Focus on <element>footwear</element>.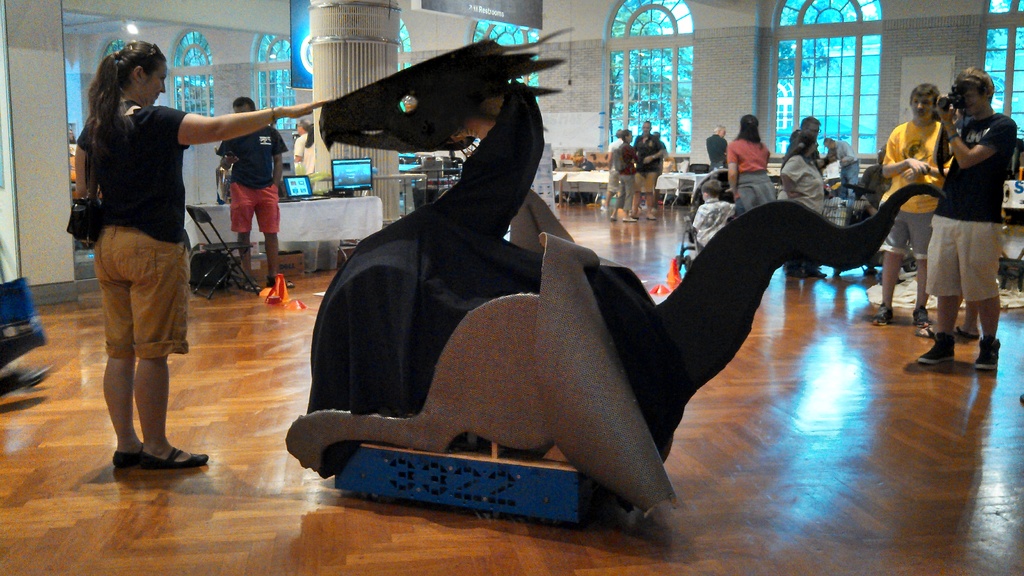
Focused at bbox=[915, 305, 931, 328].
